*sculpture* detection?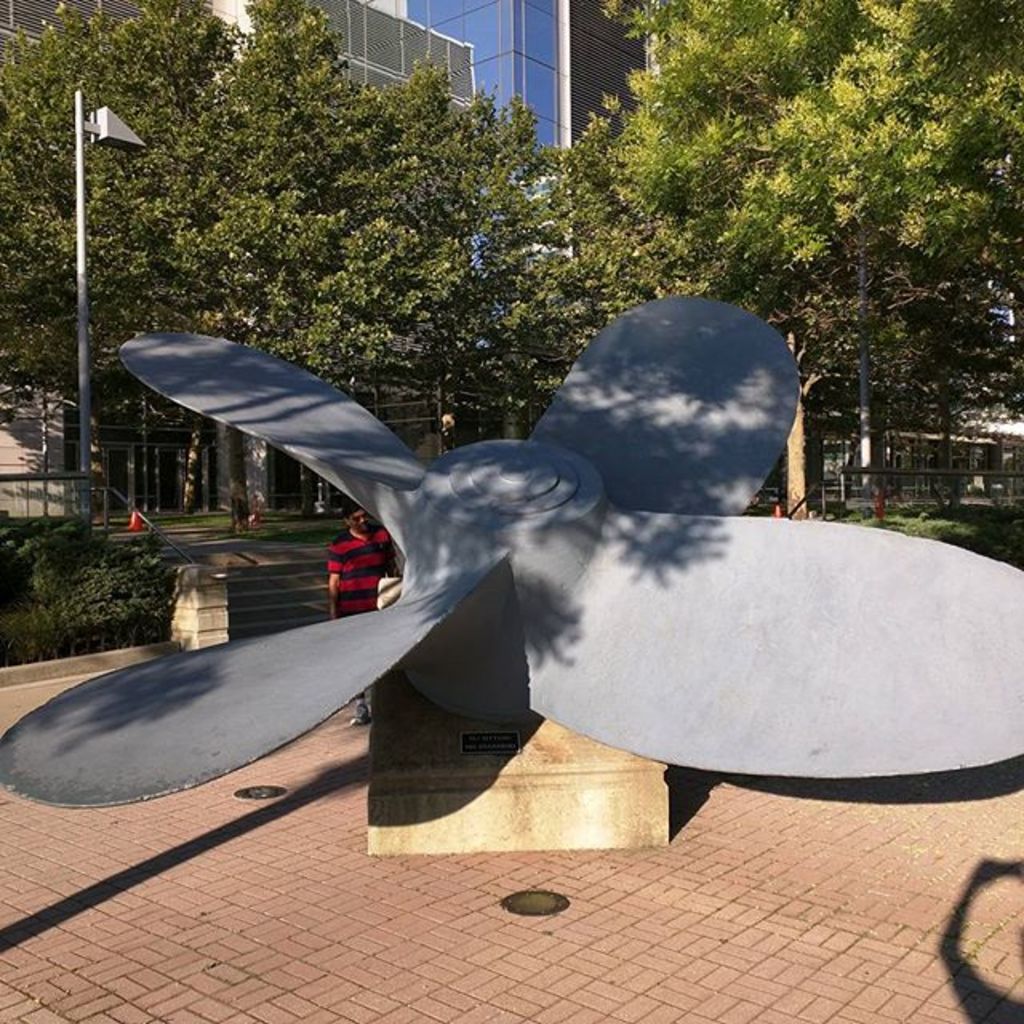
0:286:1022:816
